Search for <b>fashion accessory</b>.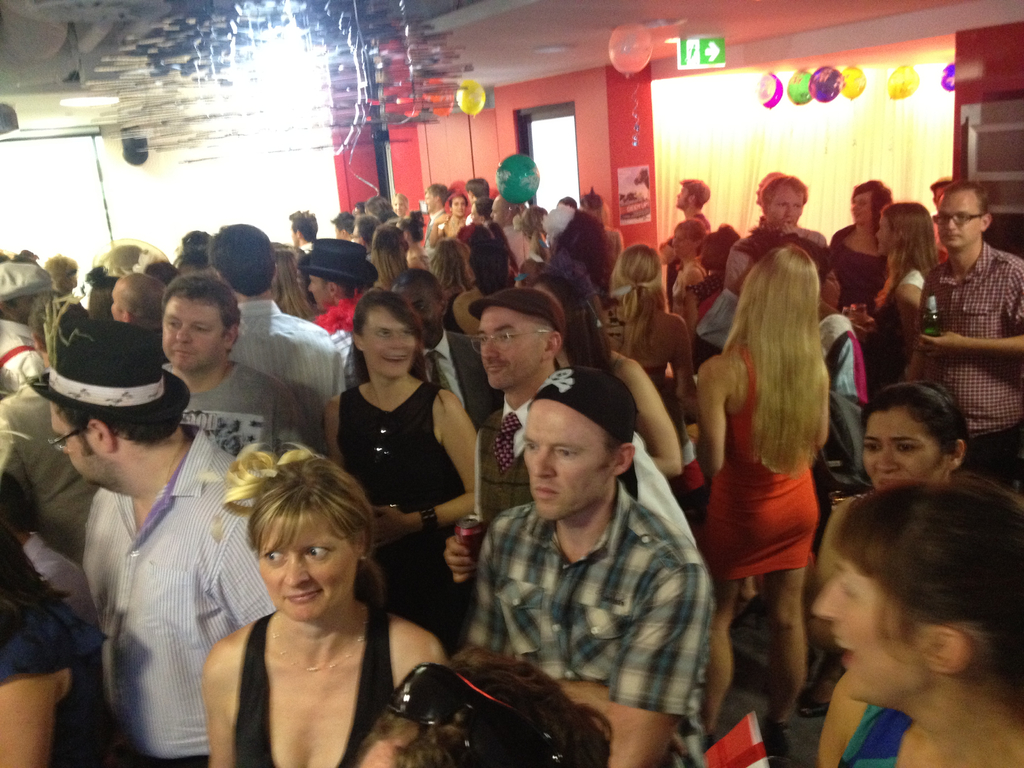
Found at pyautogui.locateOnScreen(30, 303, 191, 424).
